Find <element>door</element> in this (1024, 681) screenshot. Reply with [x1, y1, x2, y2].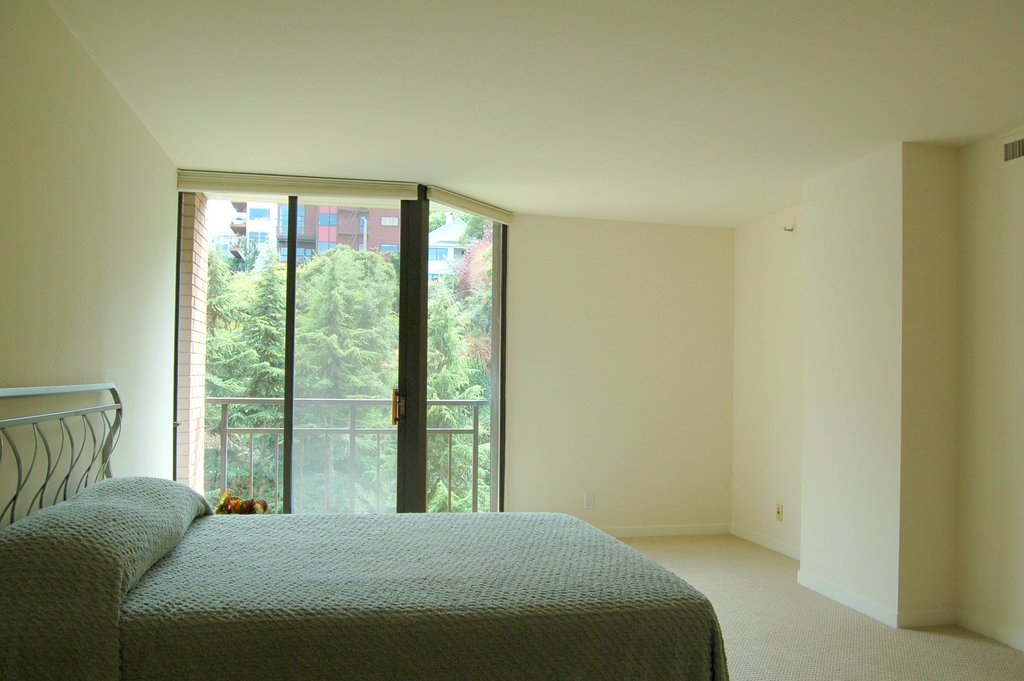
[209, 193, 504, 533].
